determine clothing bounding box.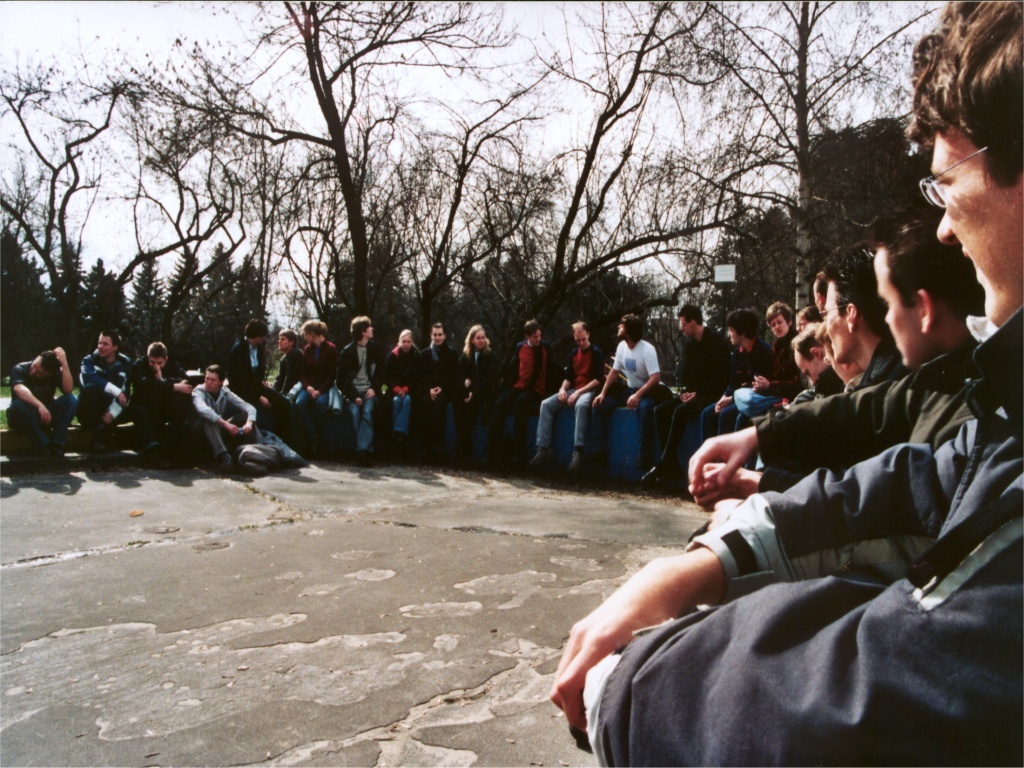
Determined: <bbox>584, 304, 1023, 767</bbox>.
